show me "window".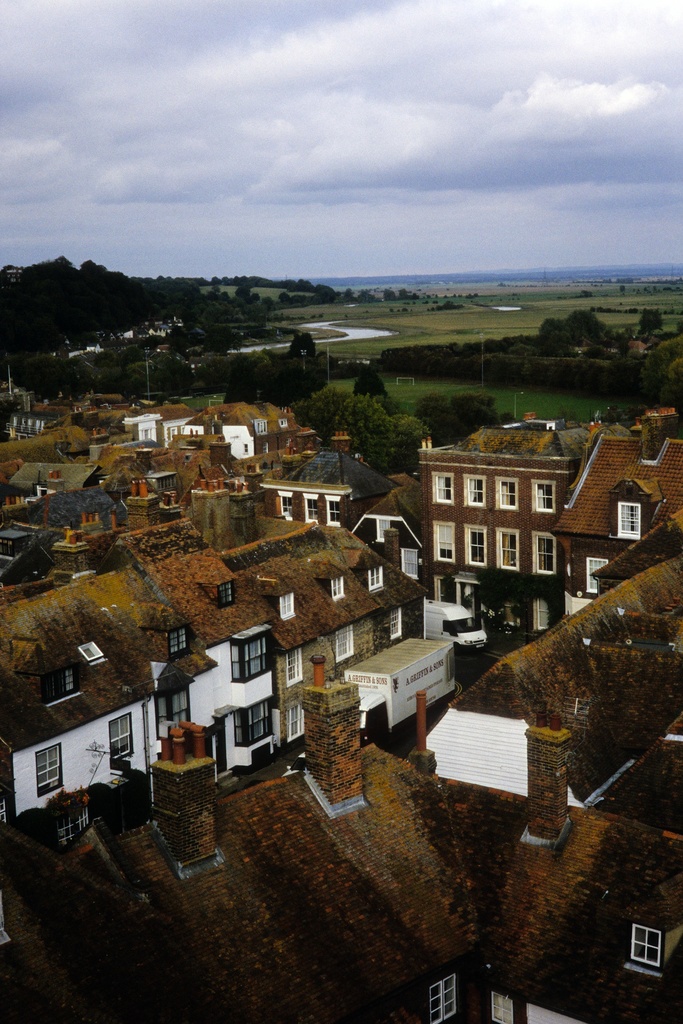
"window" is here: detection(430, 472, 449, 506).
